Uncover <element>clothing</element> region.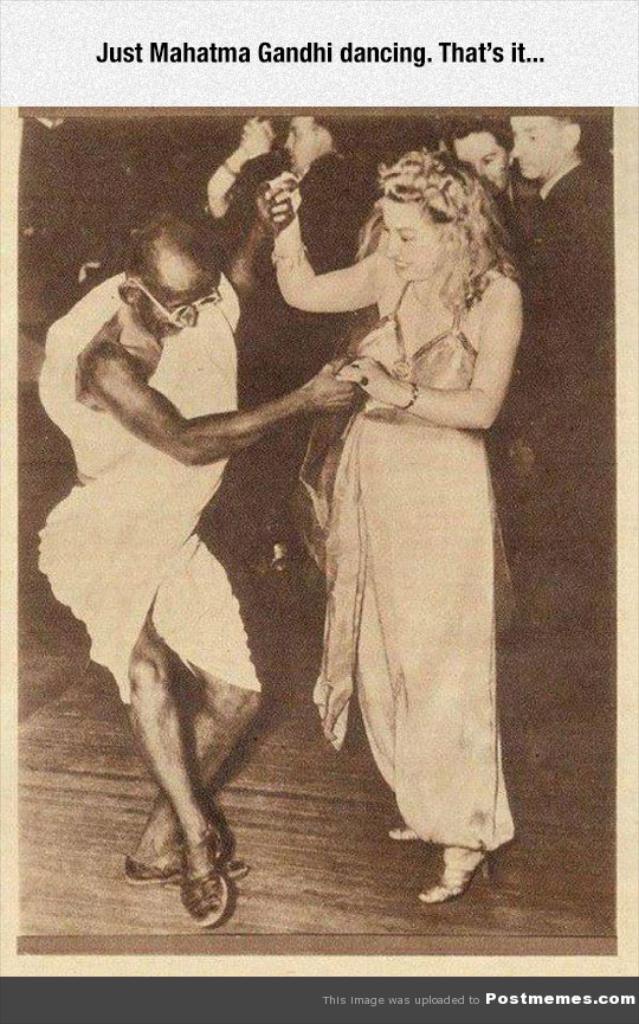
Uncovered: pyautogui.locateOnScreen(529, 149, 608, 627).
